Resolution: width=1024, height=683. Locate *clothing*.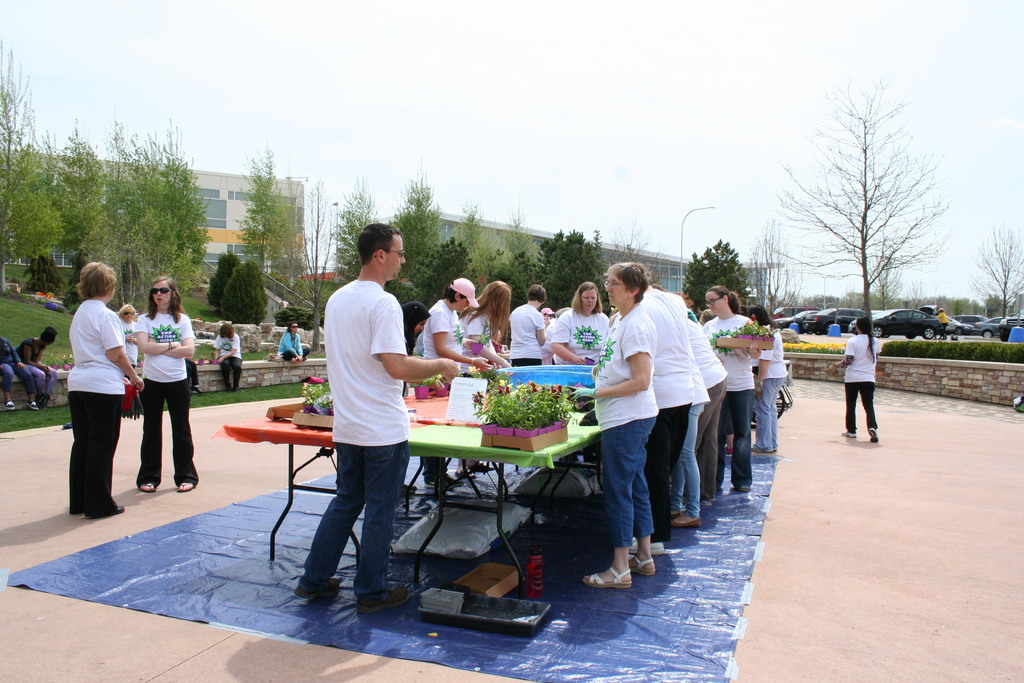
[399,295,429,393].
